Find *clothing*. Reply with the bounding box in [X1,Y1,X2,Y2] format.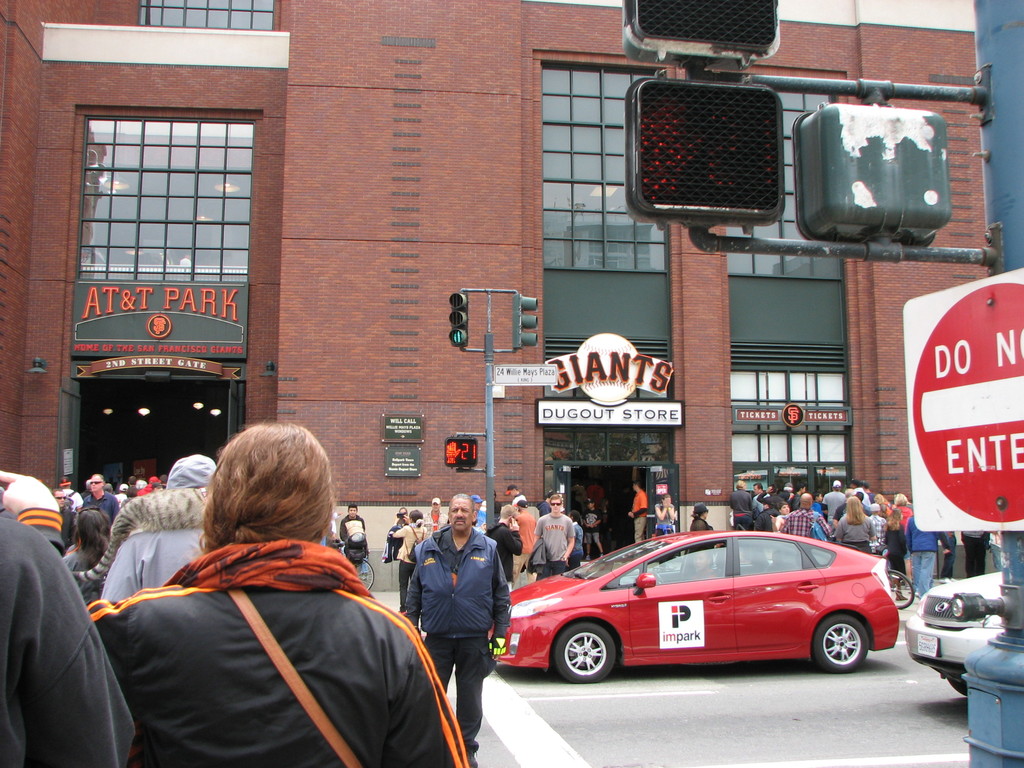
[0,486,134,767].
